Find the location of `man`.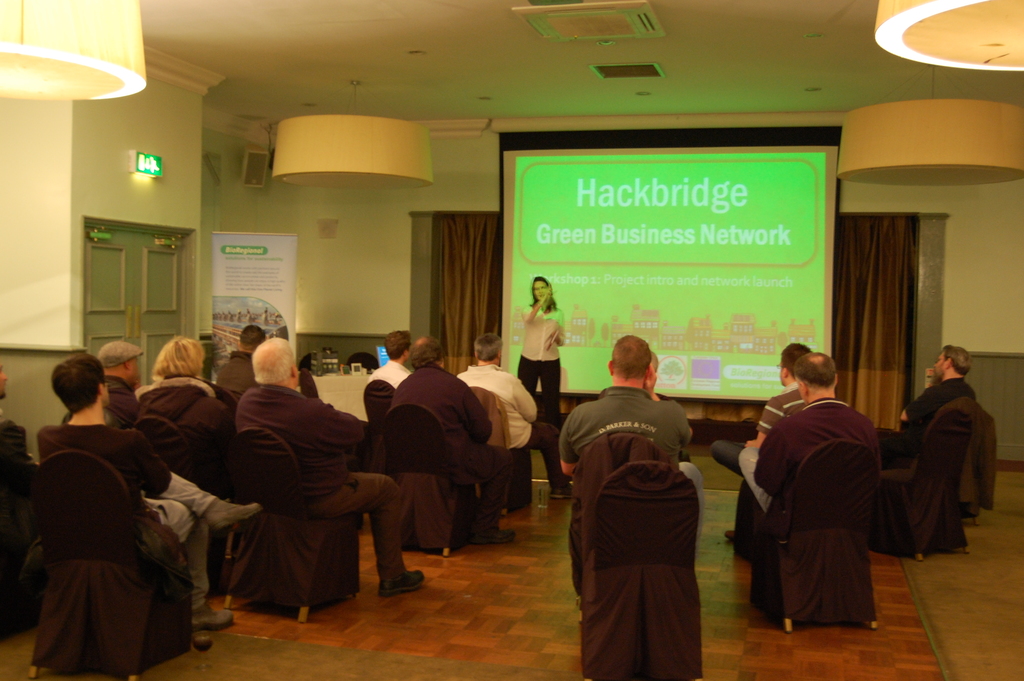
Location: box=[560, 334, 694, 623].
